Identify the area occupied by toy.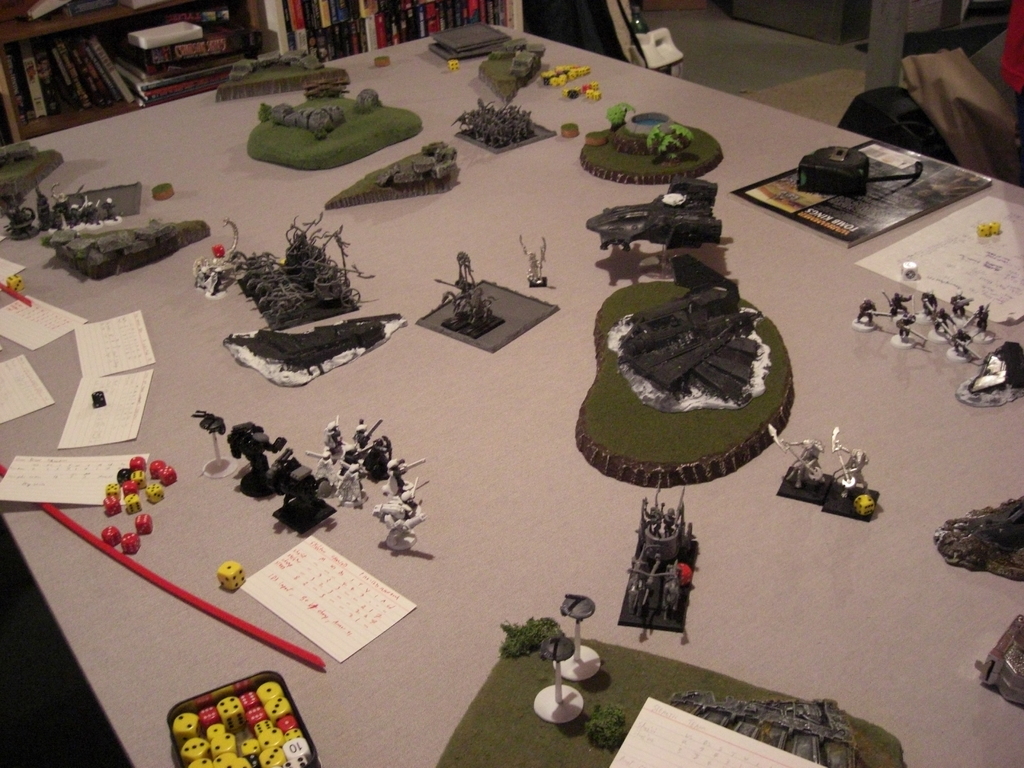
Area: crop(529, 636, 586, 721).
